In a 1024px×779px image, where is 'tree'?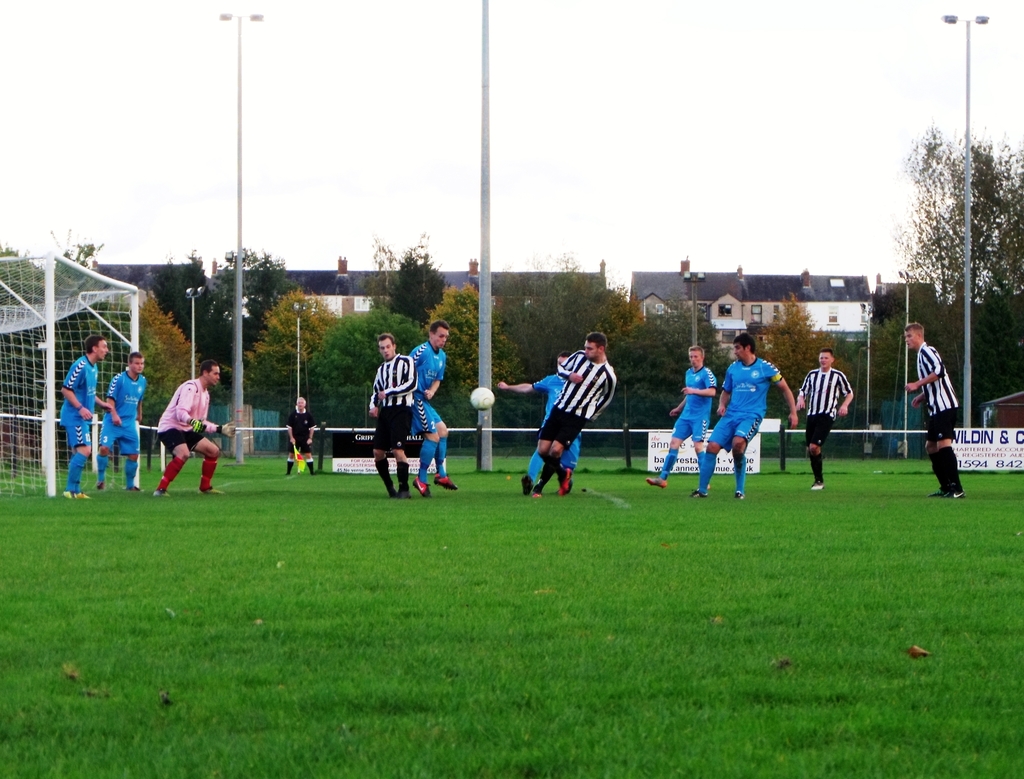
detection(352, 227, 454, 330).
